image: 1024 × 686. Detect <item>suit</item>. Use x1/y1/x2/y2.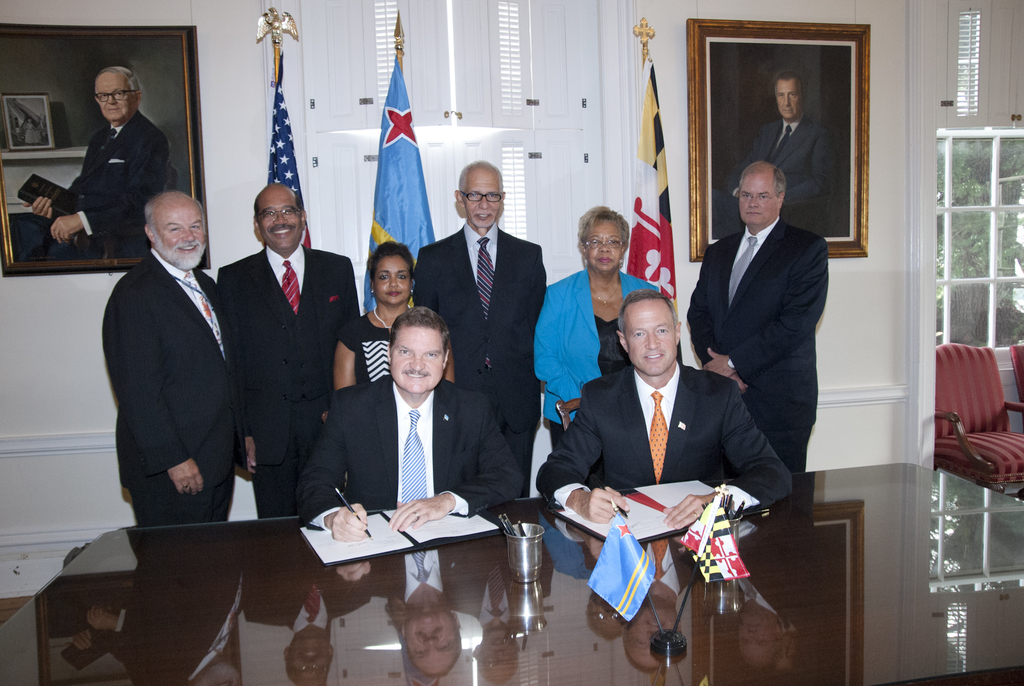
9/111/168/262.
